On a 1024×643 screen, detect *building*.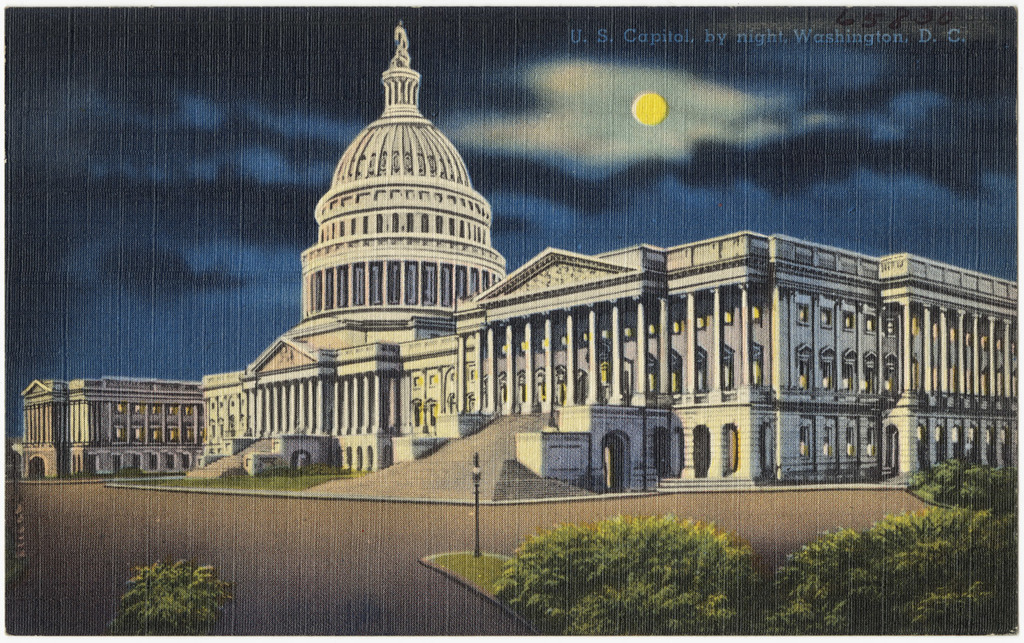
20:375:205:482.
